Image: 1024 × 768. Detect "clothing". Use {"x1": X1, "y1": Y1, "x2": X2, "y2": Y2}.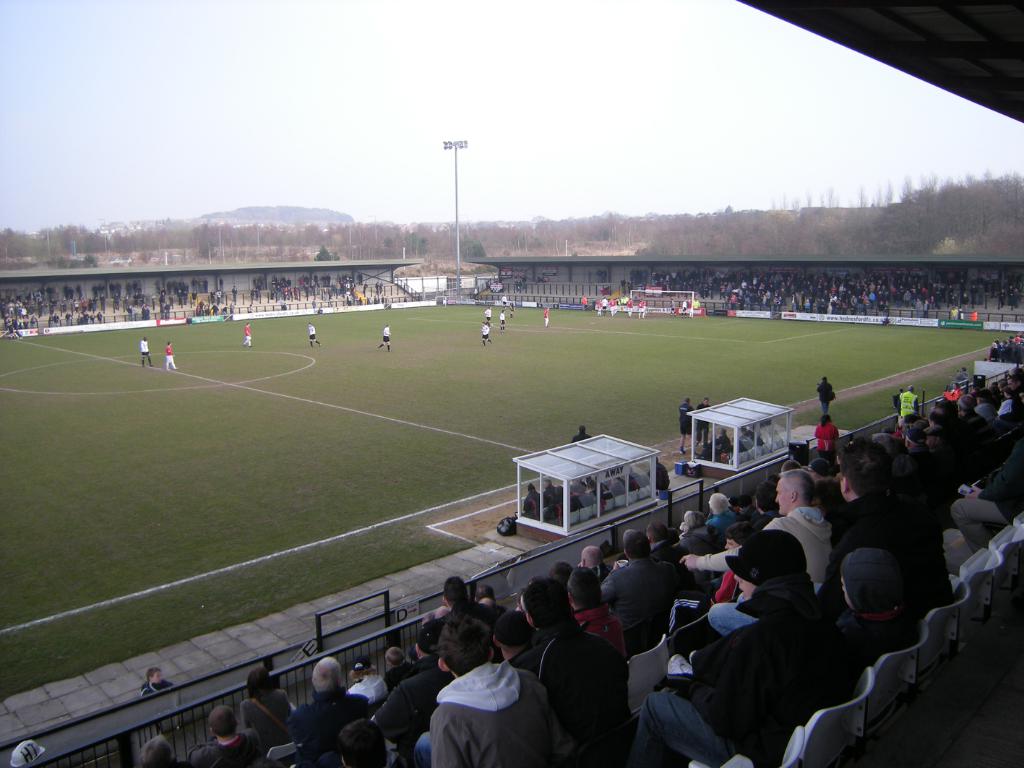
{"x1": 895, "y1": 389, "x2": 916, "y2": 418}.
